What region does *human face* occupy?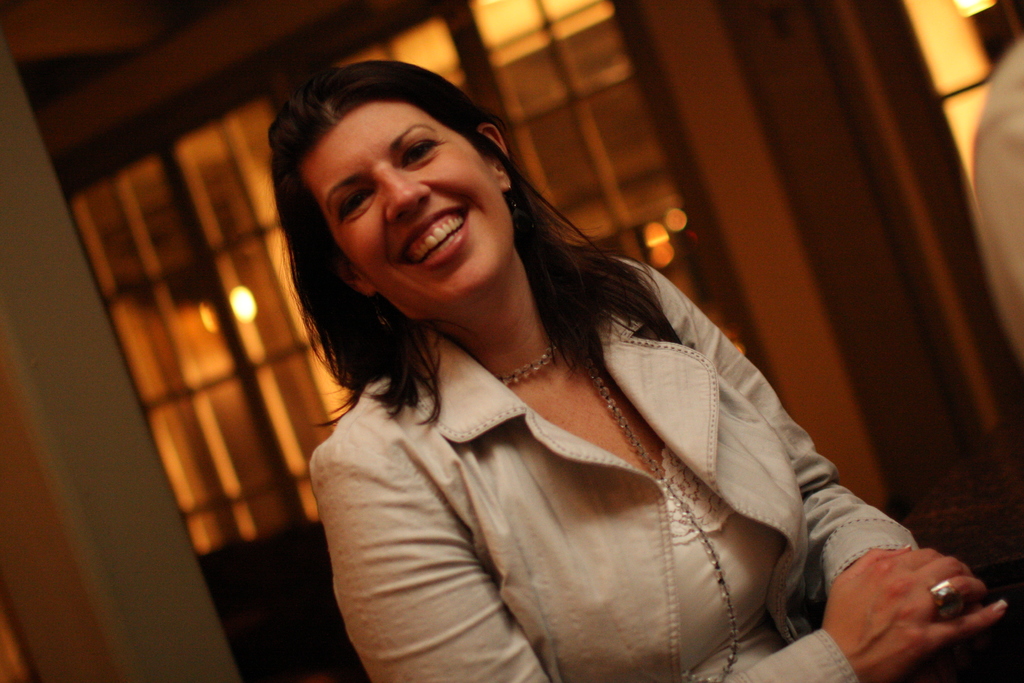
locate(301, 99, 516, 315).
